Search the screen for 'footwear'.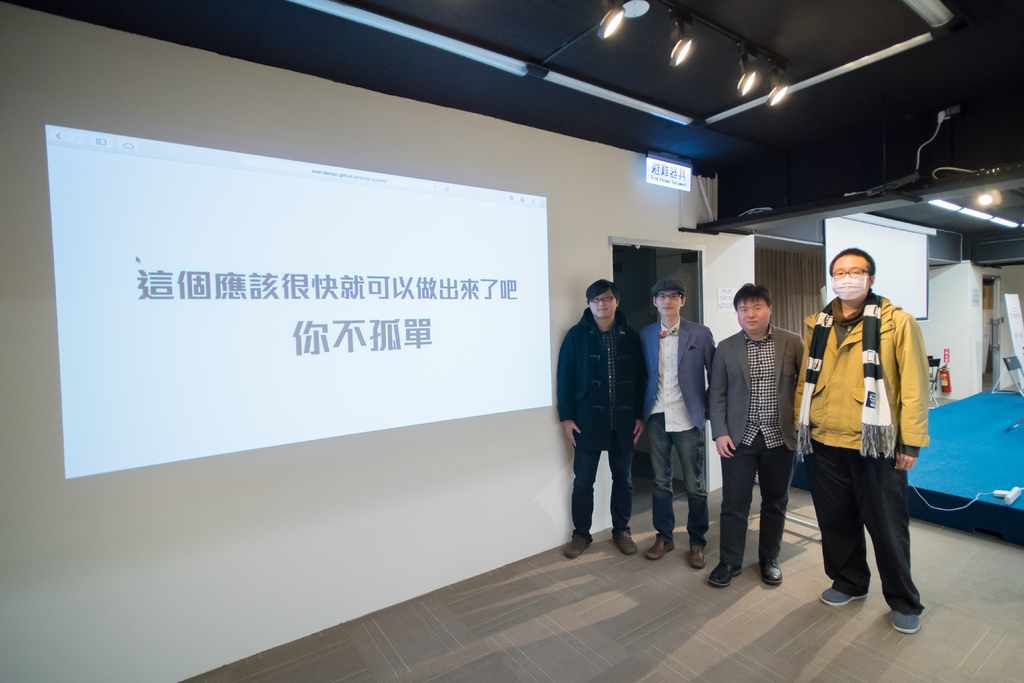
Found at (x1=613, y1=529, x2=638, y2=555).
